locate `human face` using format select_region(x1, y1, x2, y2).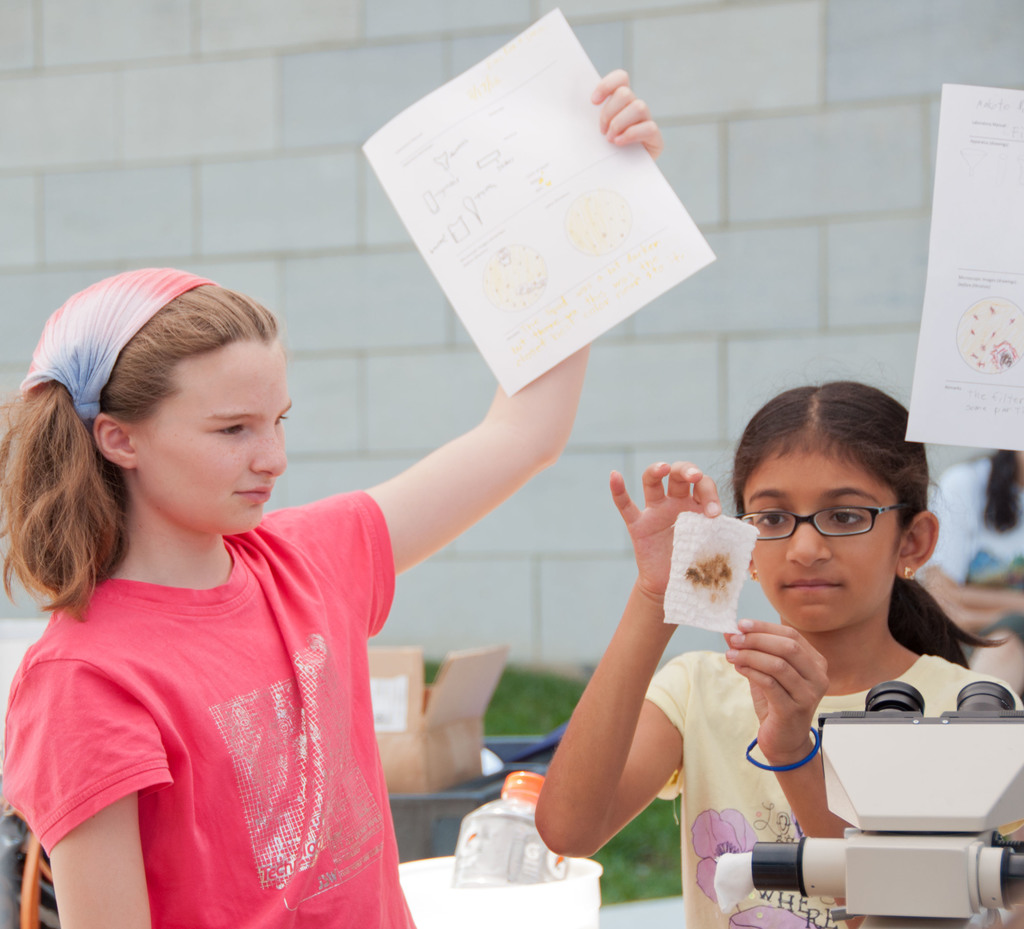
select_region(748, 431, 897, 632).
